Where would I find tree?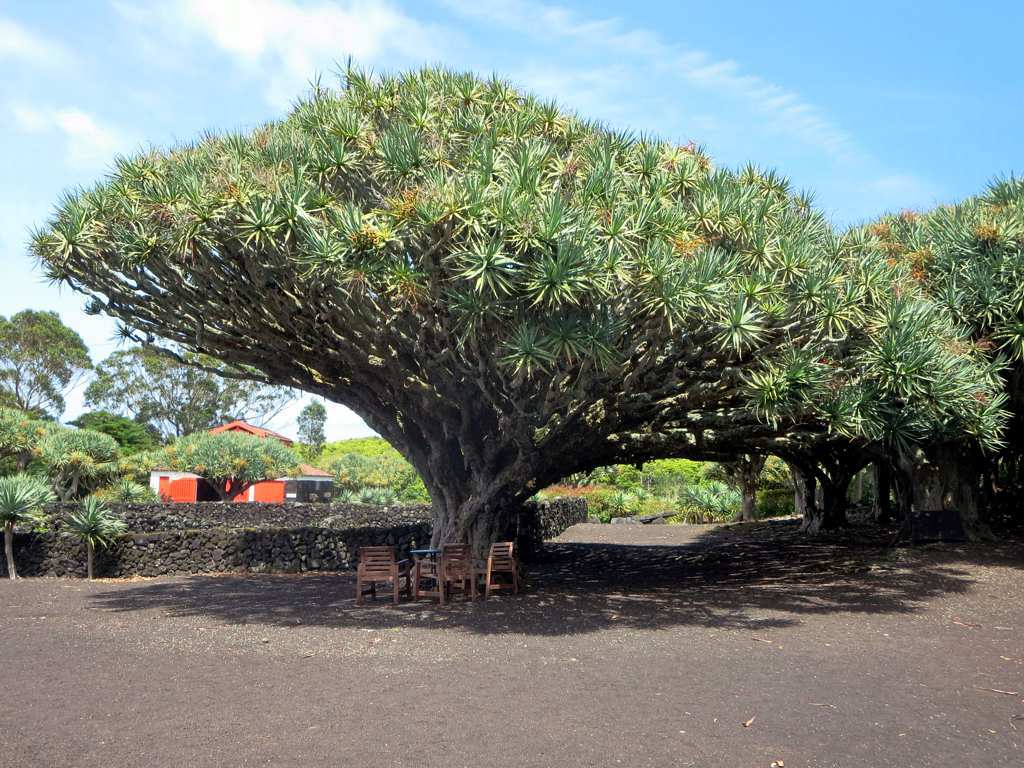
At l=847, t=182, r=1019, b=546.
